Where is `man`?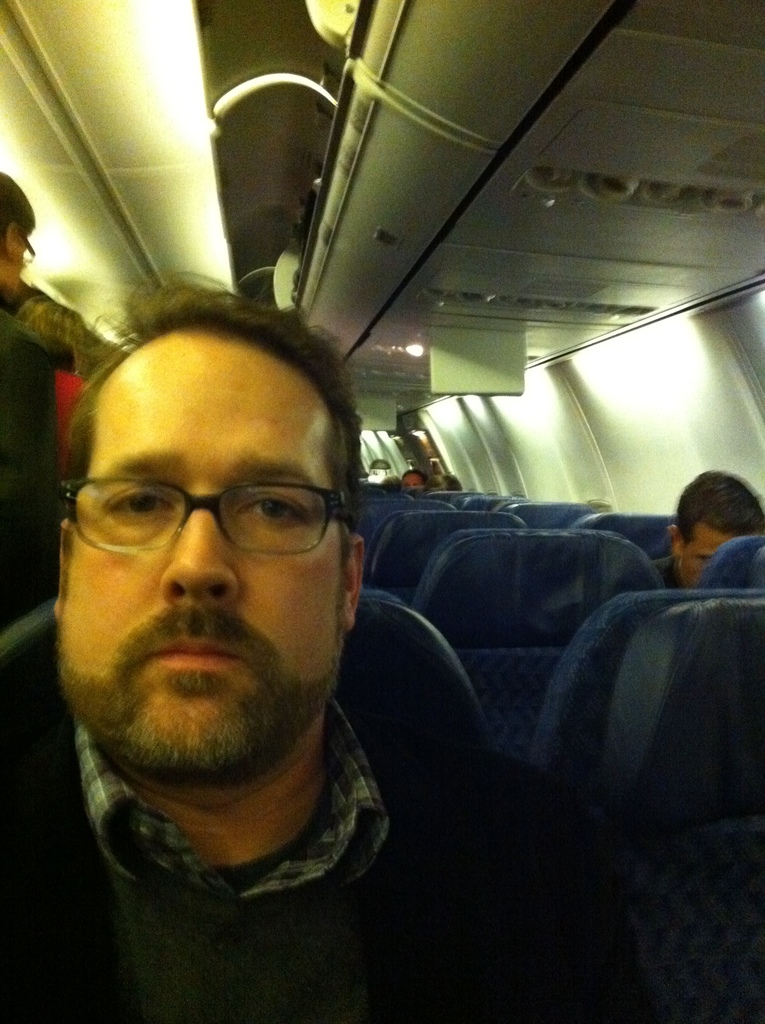
[x1=653, y1=471, x2=764, y2=586].
